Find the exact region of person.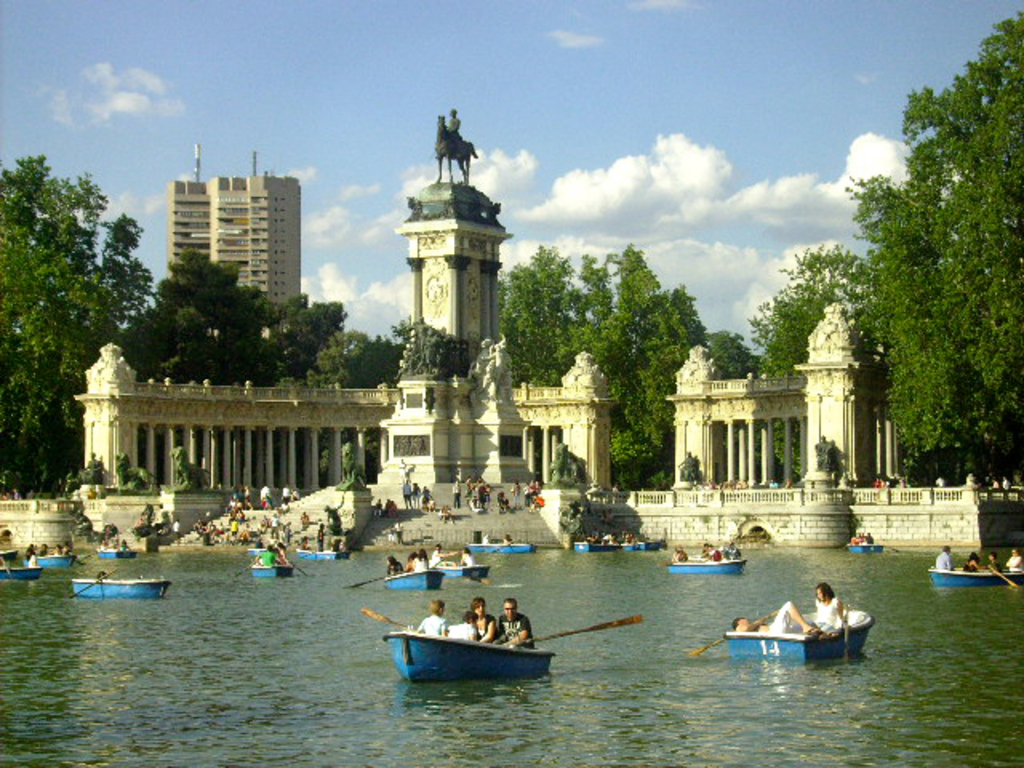
Exact region: box=[485, 485, 493, 512].
